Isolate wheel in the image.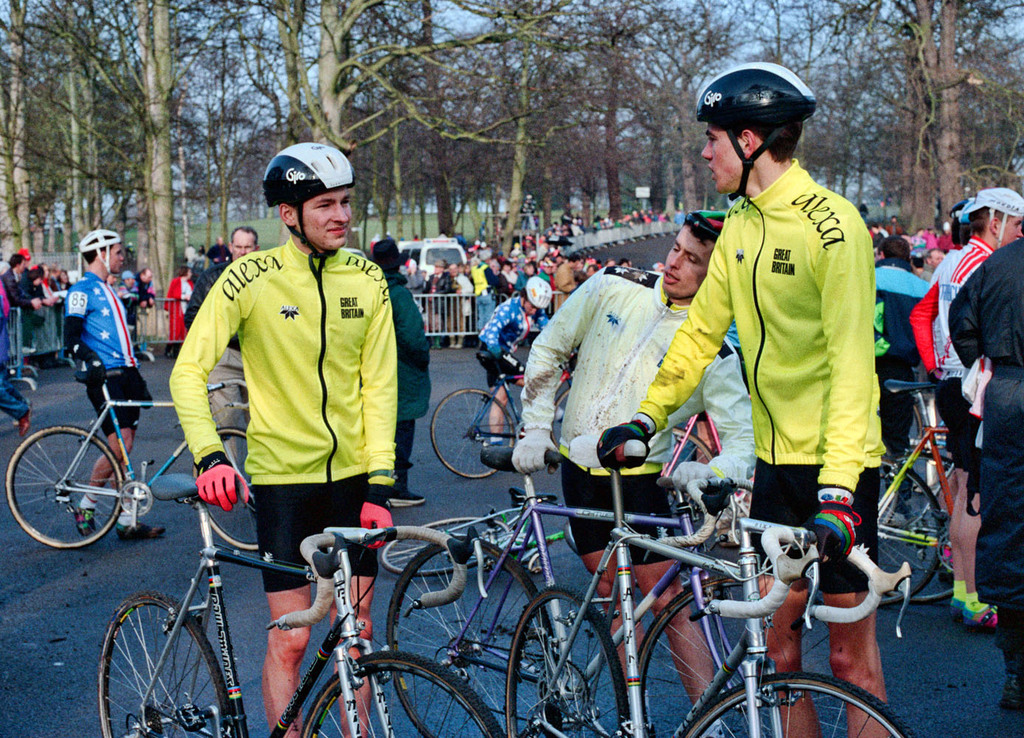
Isolated region: (8, 424, 132, 551).
